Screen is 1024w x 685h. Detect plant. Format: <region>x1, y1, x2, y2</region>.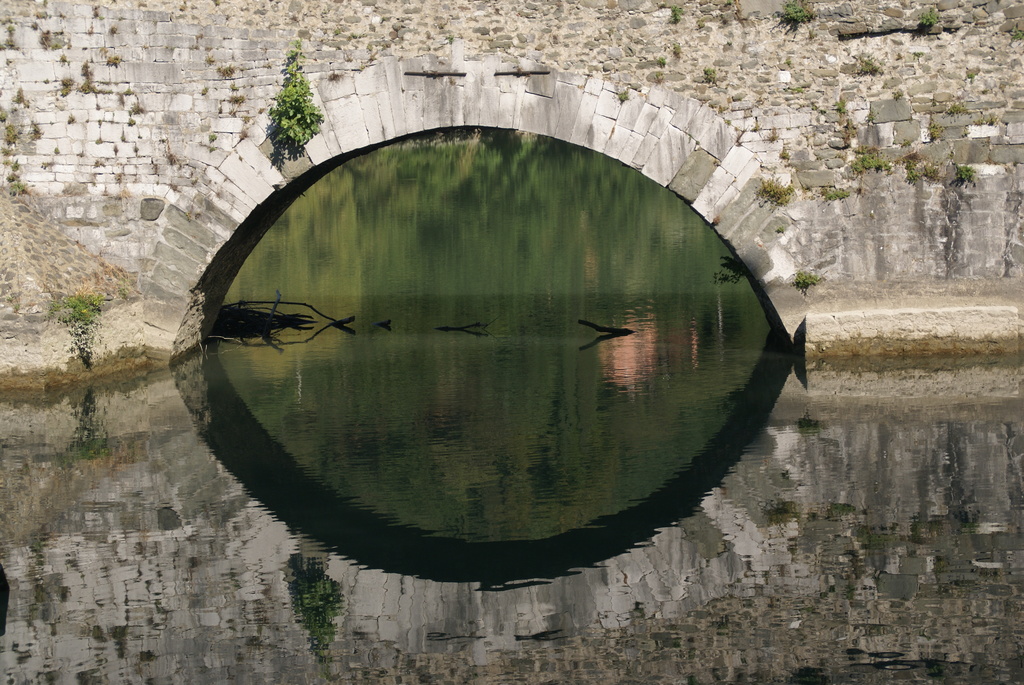
<region>845, 141, 894, 177</region>.
